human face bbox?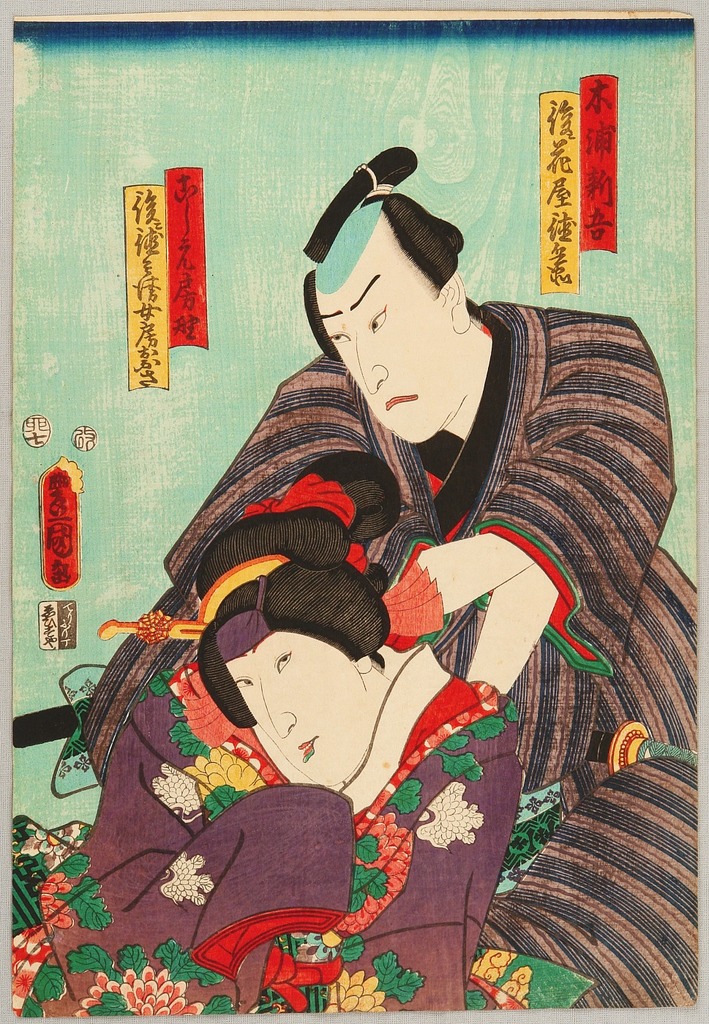
x1=250, y1=652, x2=371, y2=791
